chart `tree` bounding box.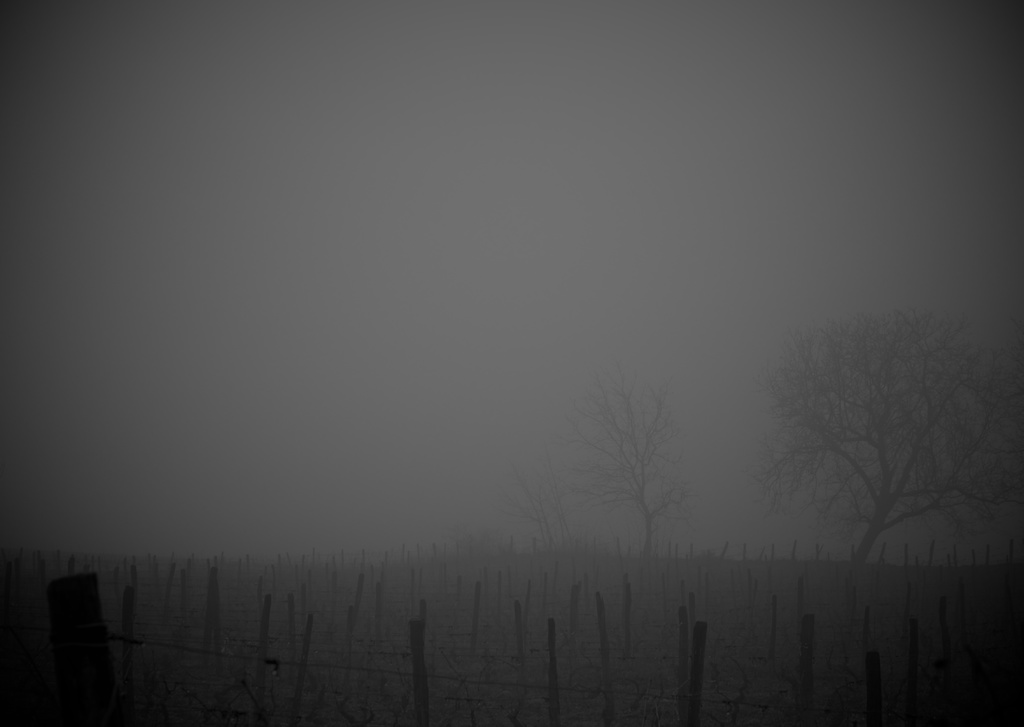
Charted: 749/286/990/602.
